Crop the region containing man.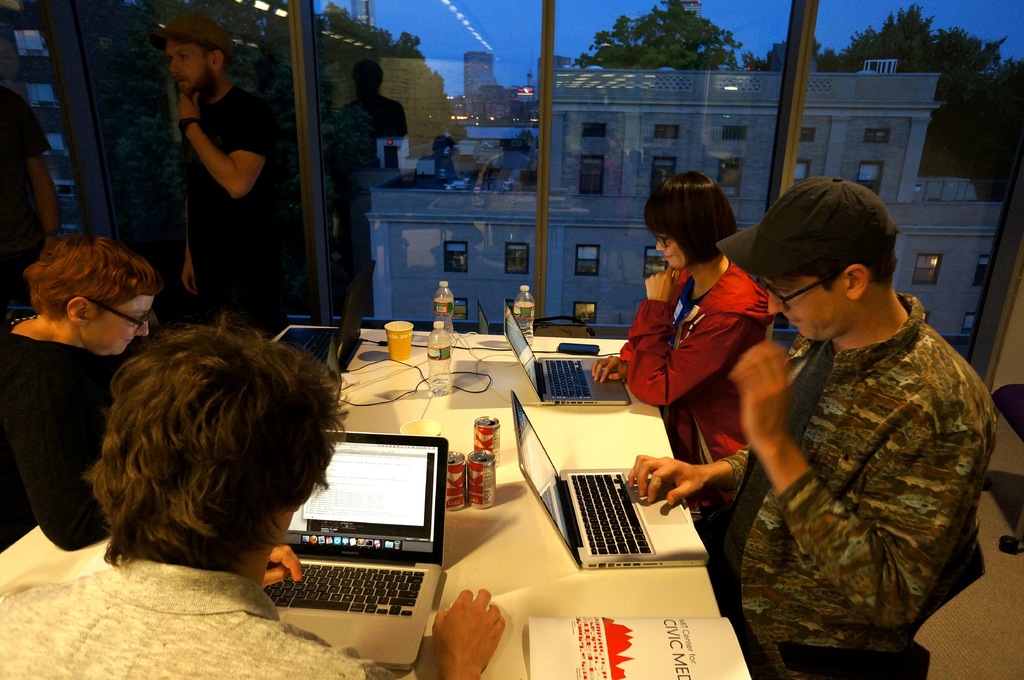
Crop region: box(139, 16, 298, 356).
